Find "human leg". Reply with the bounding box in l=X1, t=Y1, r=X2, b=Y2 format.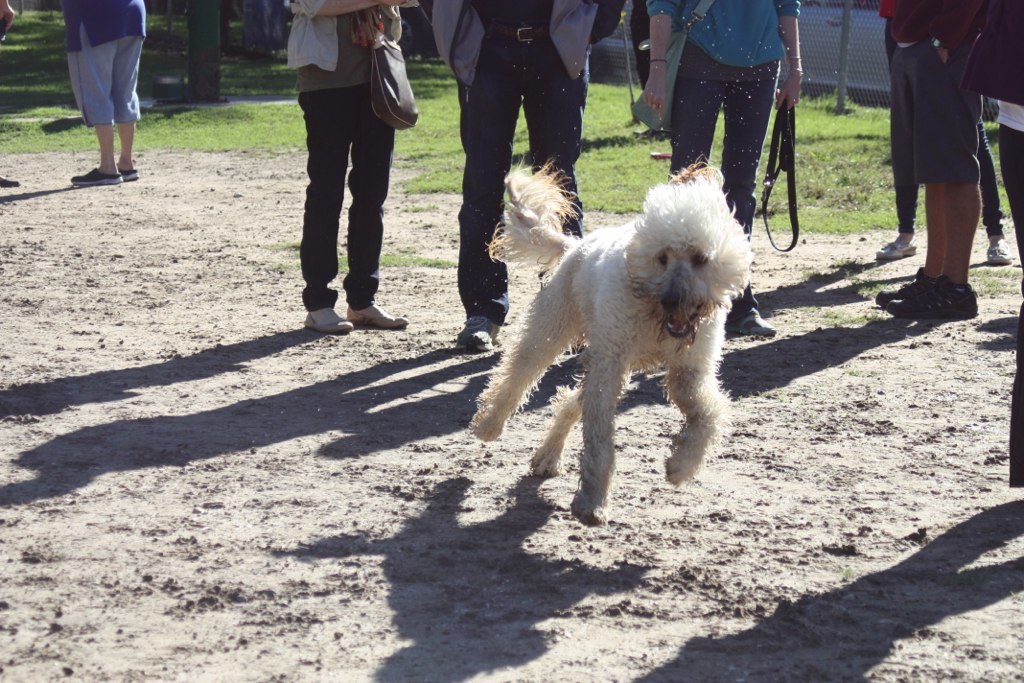
l=722, t=62, r=779, b=335.
